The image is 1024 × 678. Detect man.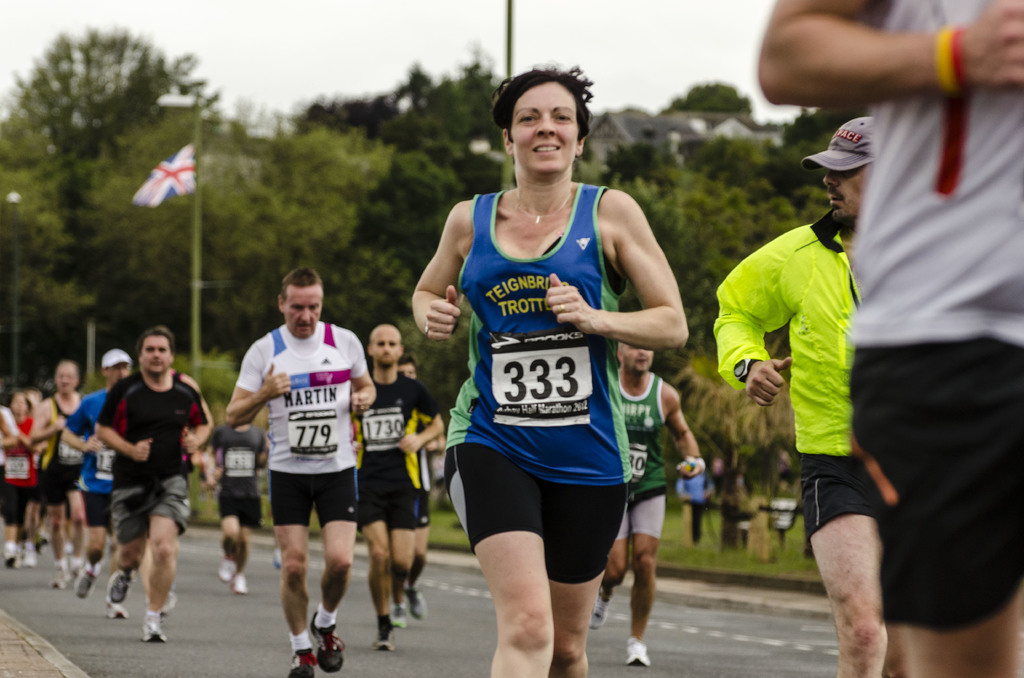
Detection: region(695, 120, 921, 659).
